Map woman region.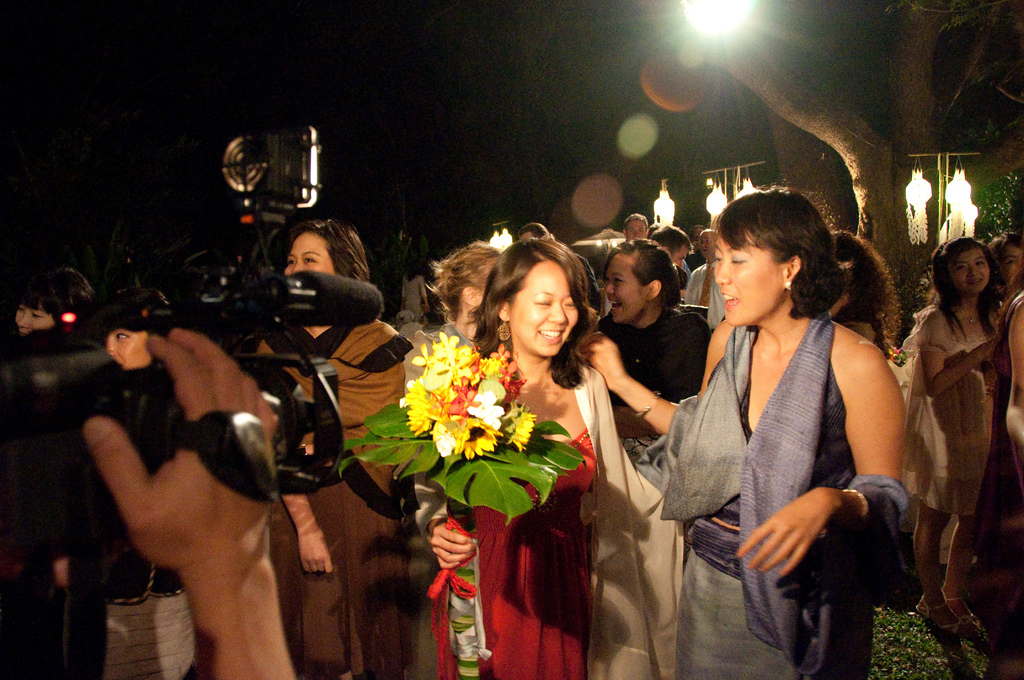
Mapped to <region>61, 282, 196, 679</region>.
